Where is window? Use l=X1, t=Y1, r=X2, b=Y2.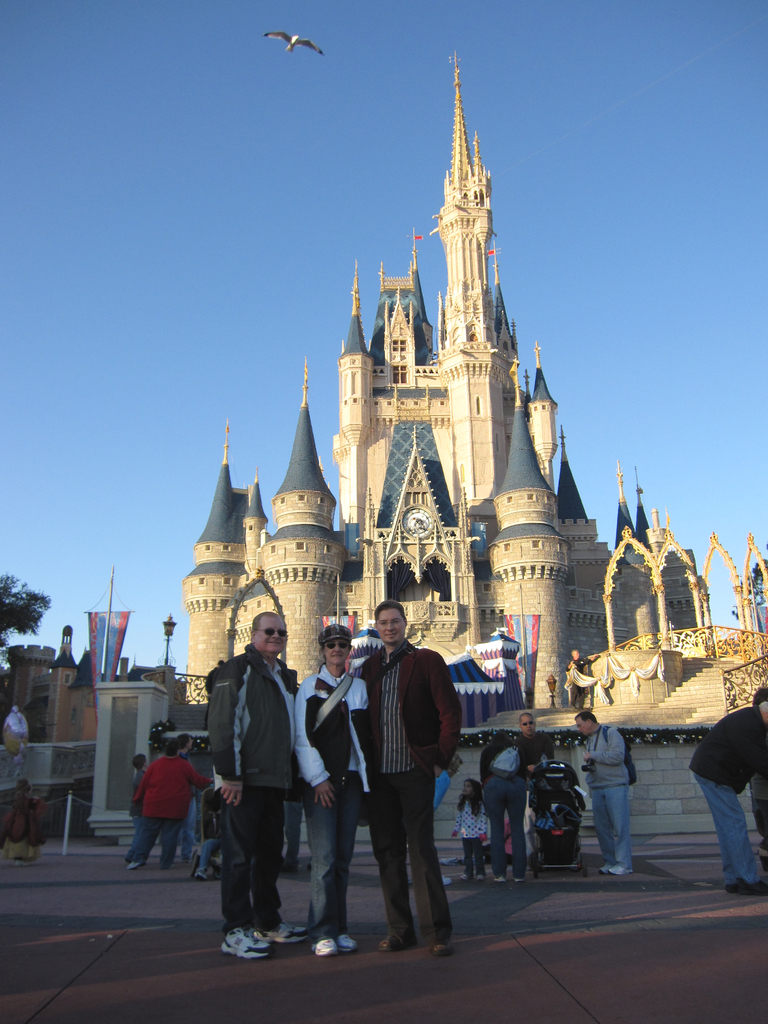
l=483, t=585, r=490, b=589.
